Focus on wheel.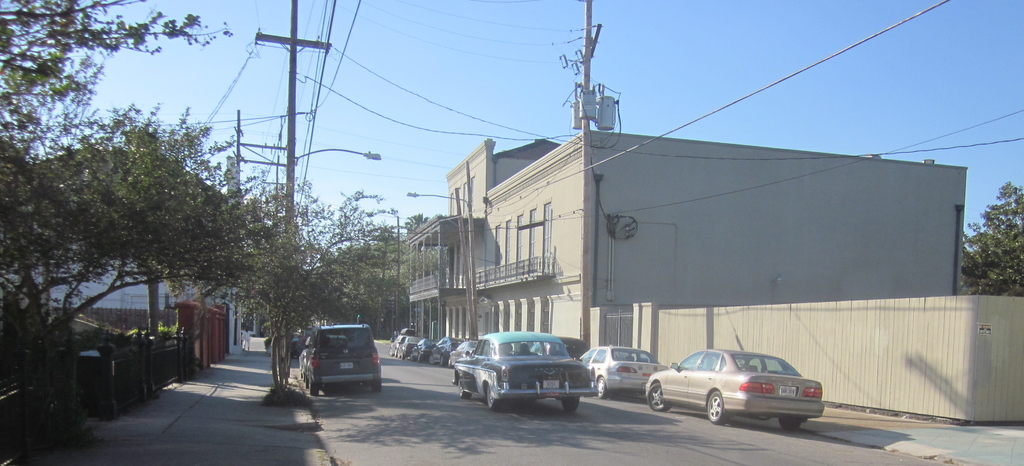
Focused at 390 348 394 355.
